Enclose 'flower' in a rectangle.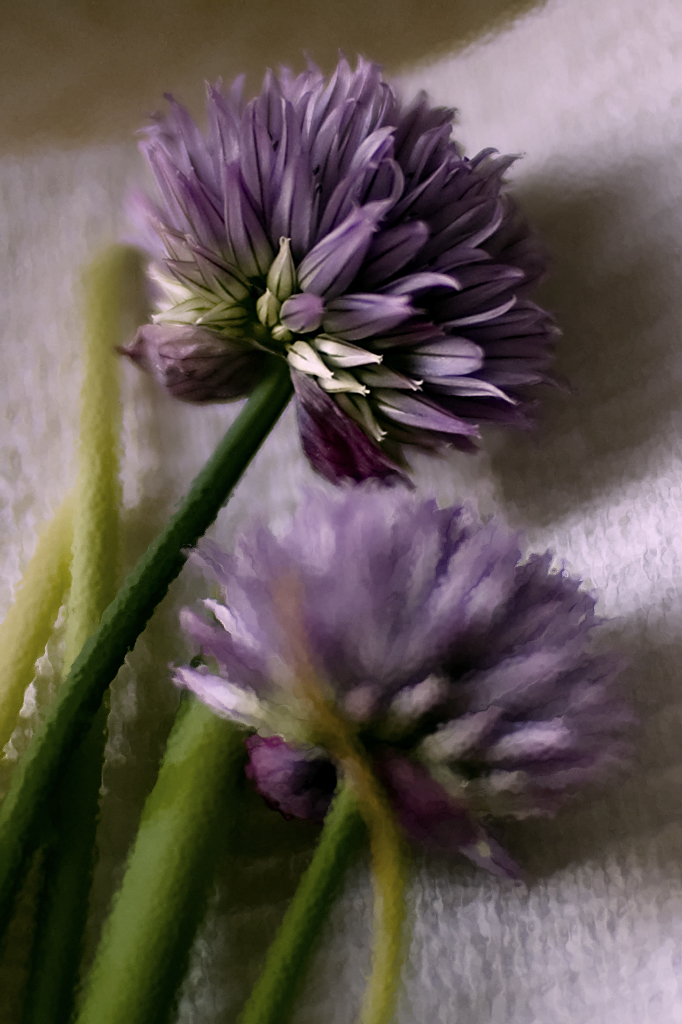
pyautogui.locateOnScreen(172, 482, 634, 868).
